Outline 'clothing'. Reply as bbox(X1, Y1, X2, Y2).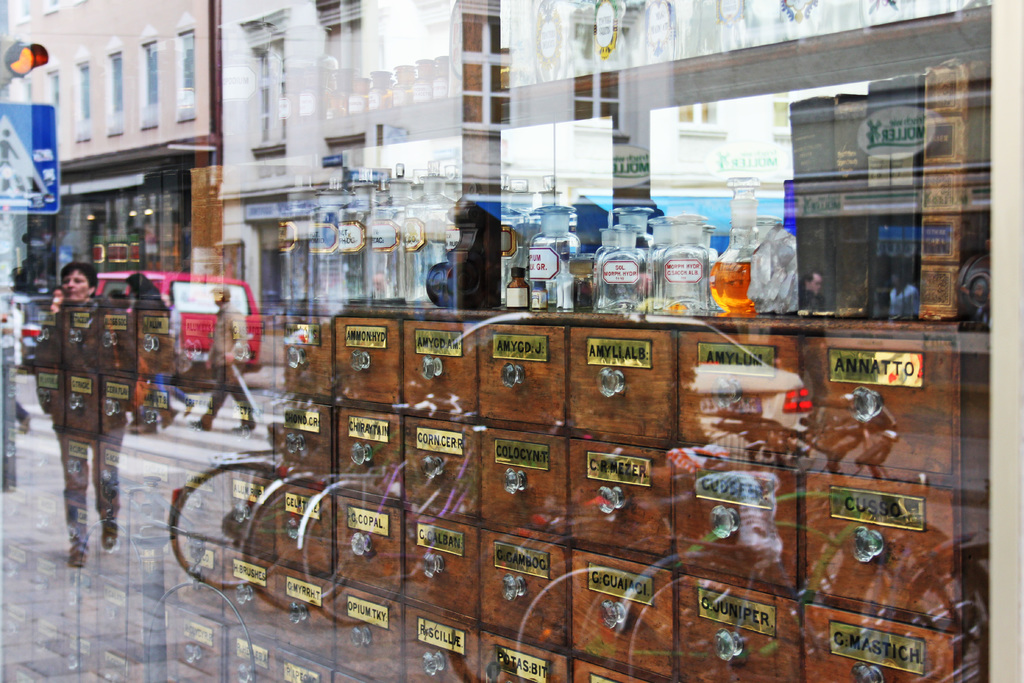
bbox(195, 302, 257, 417).
